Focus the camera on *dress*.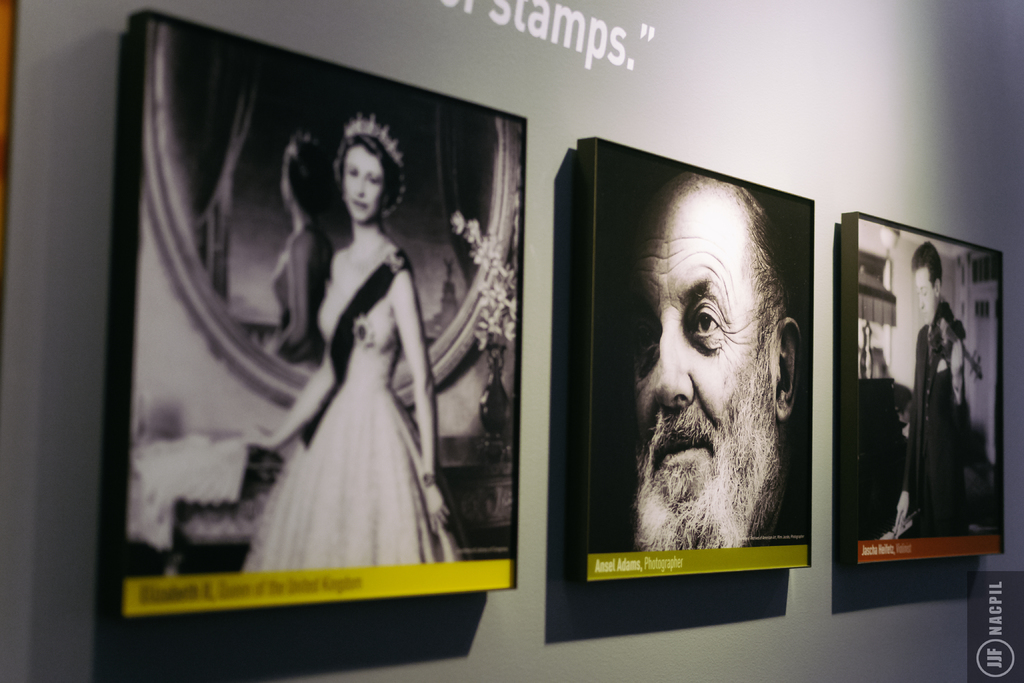
Focus region: [242, 224, 453, 563].
